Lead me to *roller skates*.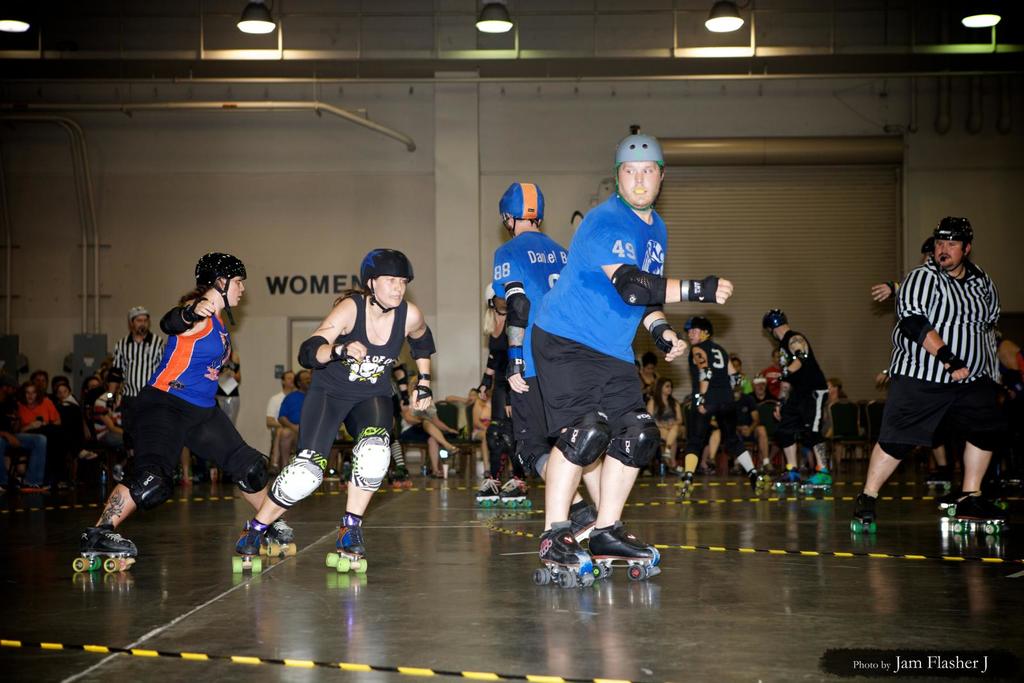
Lead to locate(673, 472, 693, 499).
